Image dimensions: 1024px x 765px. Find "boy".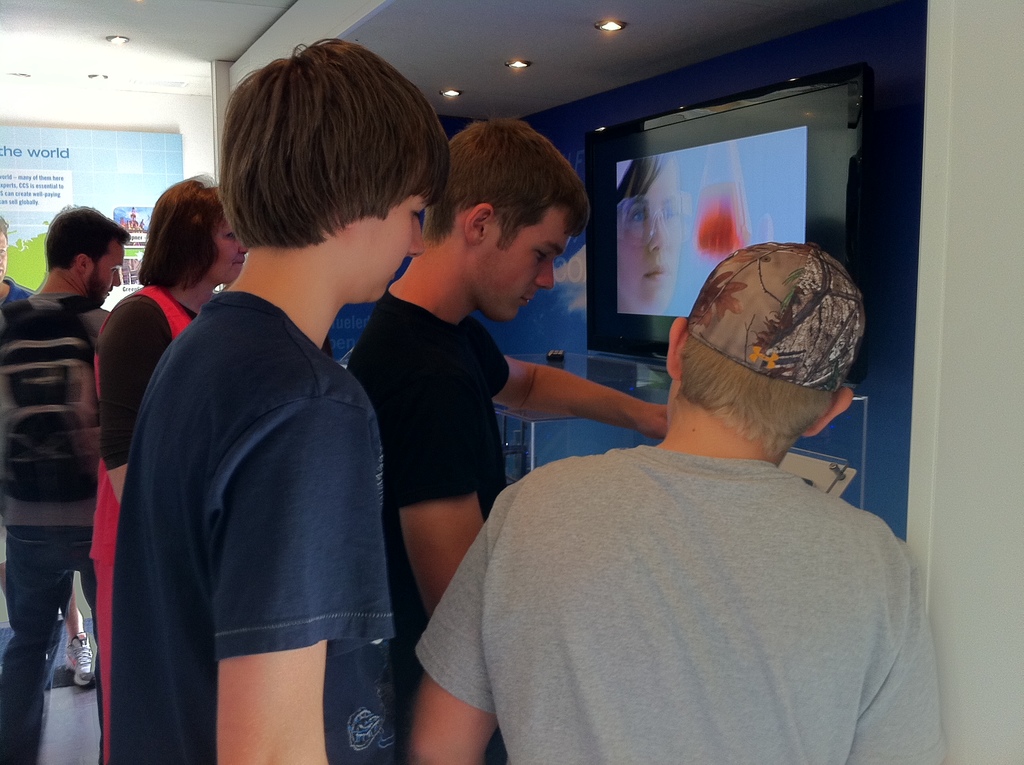
detection(101, 31, 449, 764).
